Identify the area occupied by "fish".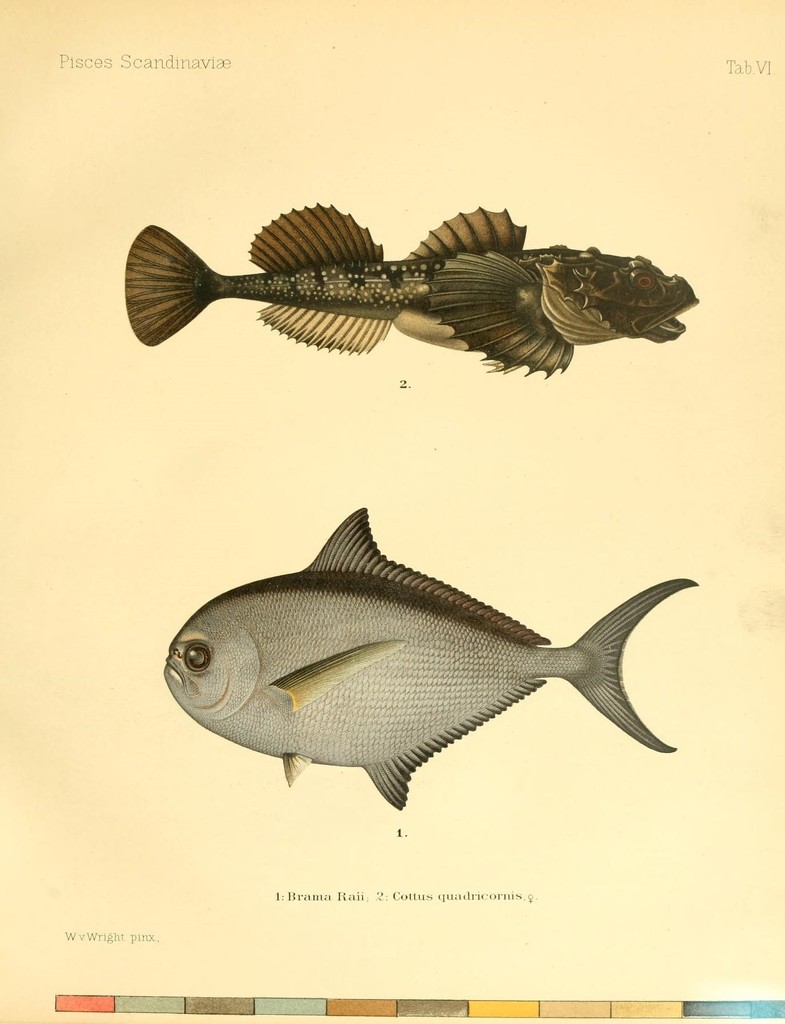
Area: {"x1": 108, "y1": 193, "x2": 706, "y2": 371}.
